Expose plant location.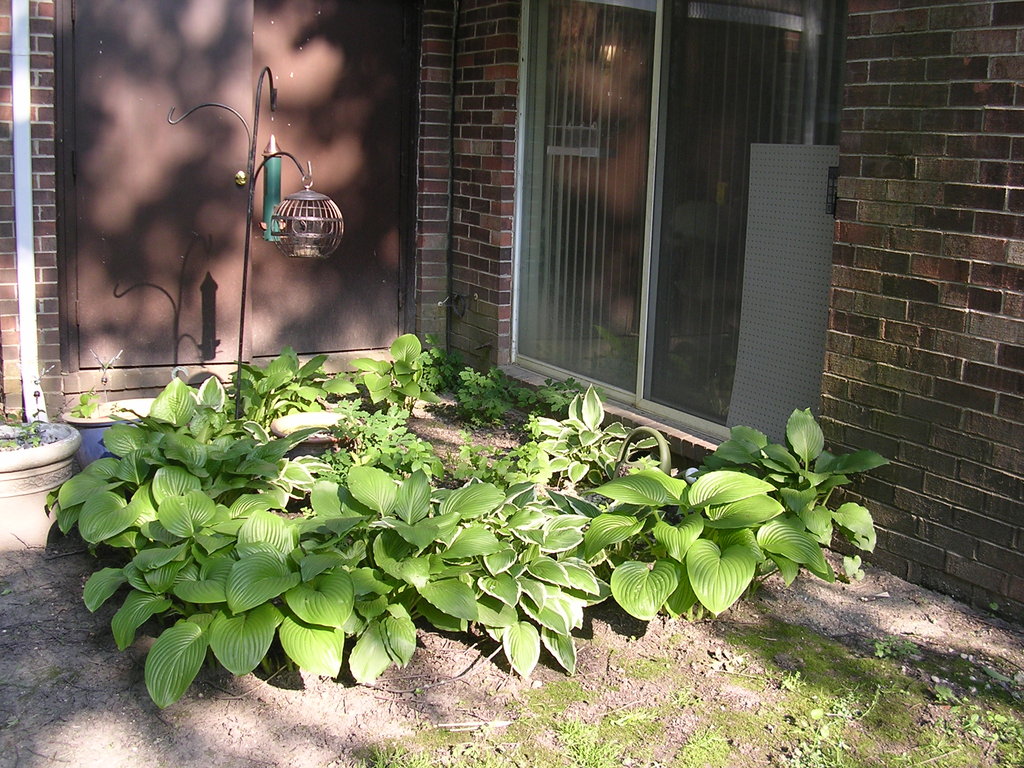
Exposed at [437, 705, 525, 767].
